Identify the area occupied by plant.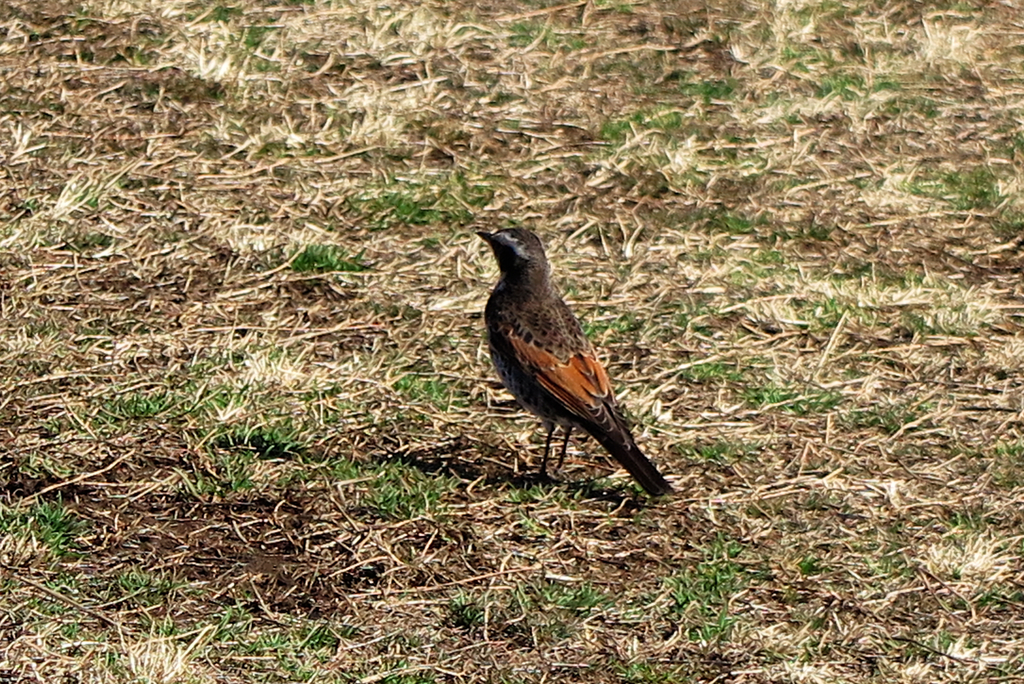
Area: 214, 417, 312, 452.
